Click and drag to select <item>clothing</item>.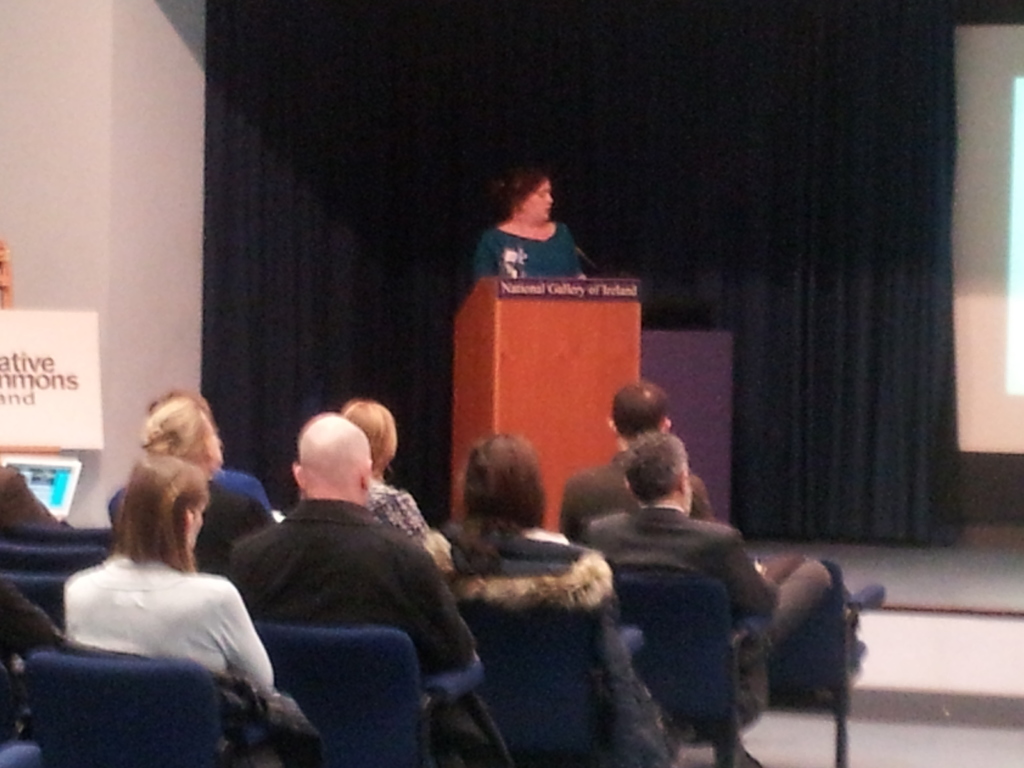
Selection: (0, 465, 838, 761).
